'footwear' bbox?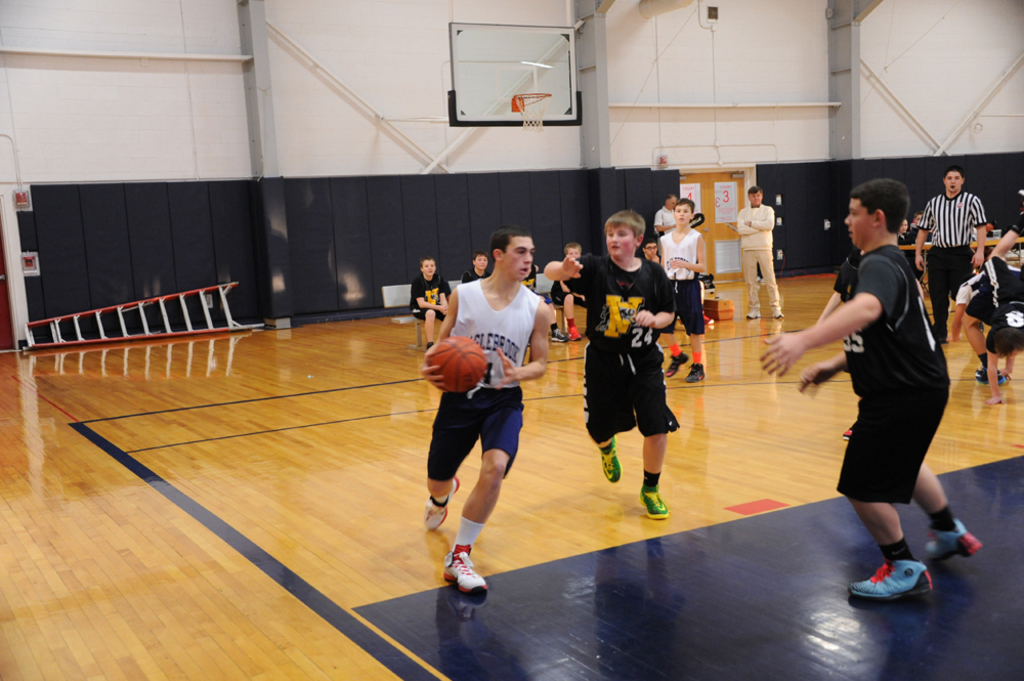
locate(567, 324, 581, 341)
